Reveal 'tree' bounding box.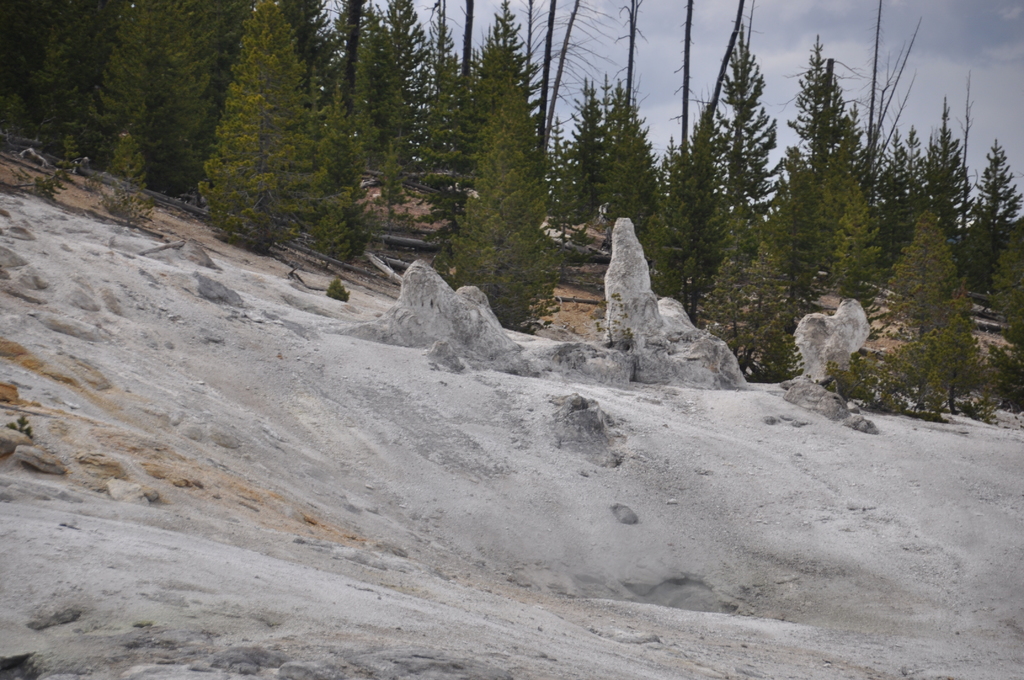
Revealed: x1=670 y1=108 x2=725 y2=353.
